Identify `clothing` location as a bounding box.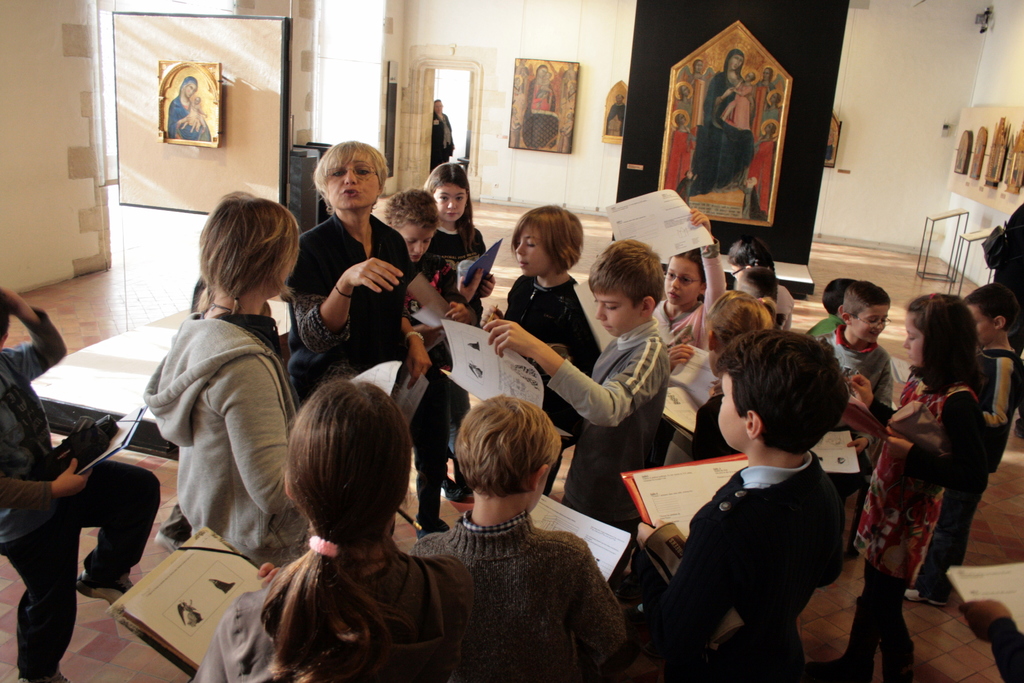
x1=687 y1=58 x2=756 y2=192.
